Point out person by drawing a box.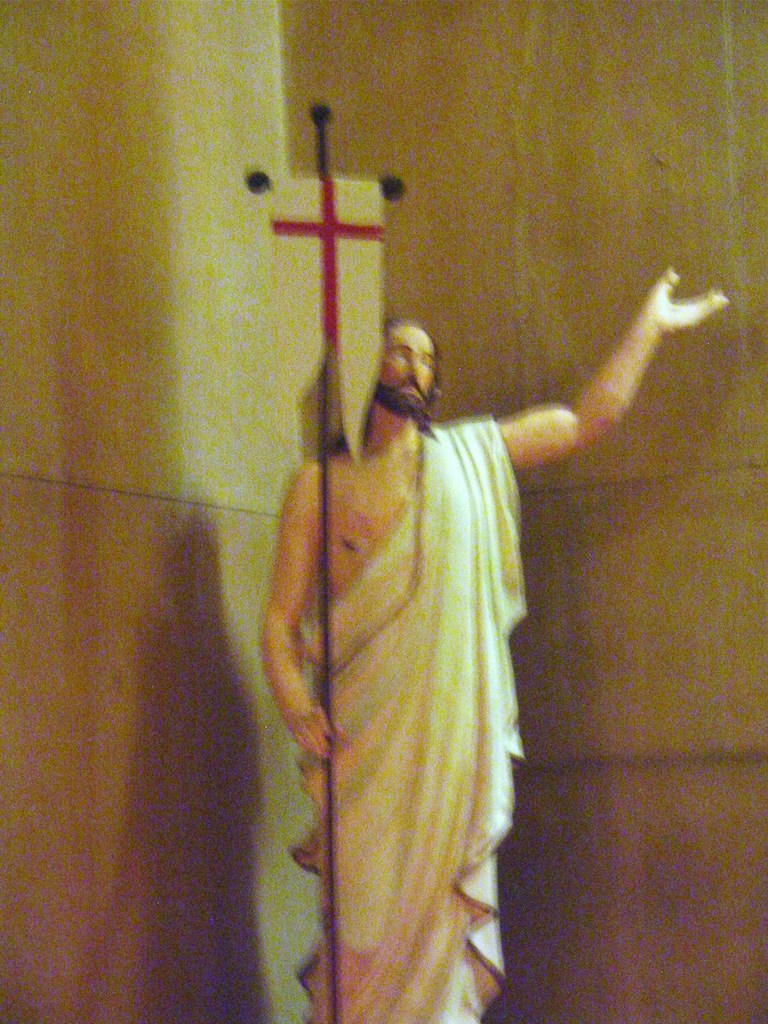
(x1=226, y1=185, x2=586, y2=1007).
